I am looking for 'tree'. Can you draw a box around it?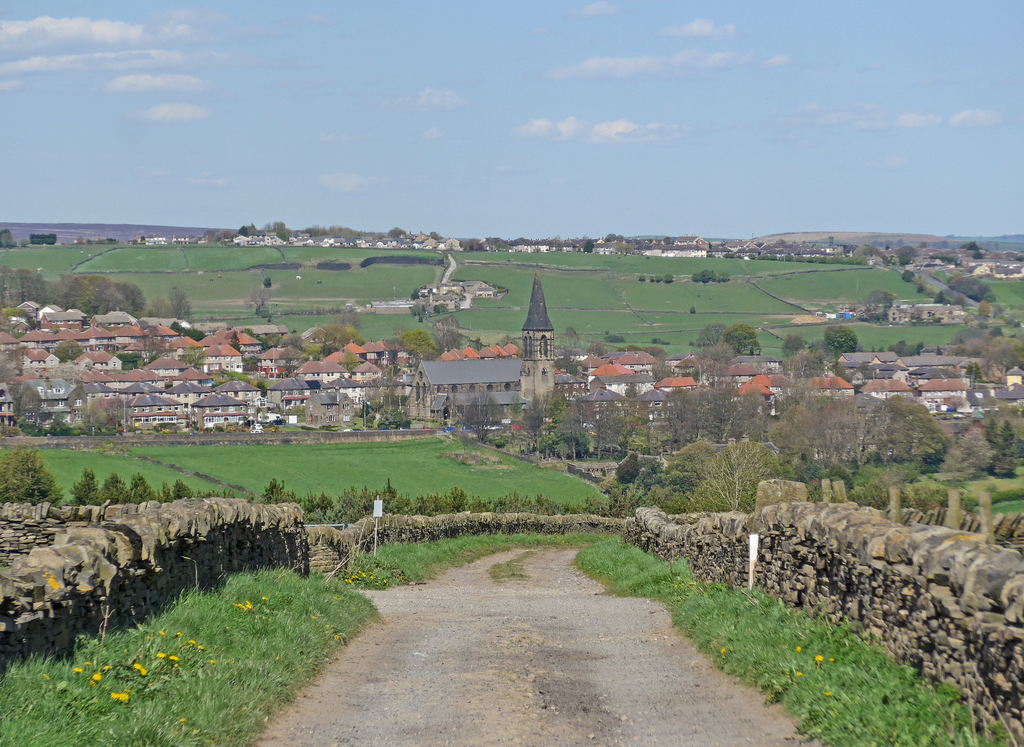
Sure, the bounding box is [left=966, top=240, right=983, bottom=259].
